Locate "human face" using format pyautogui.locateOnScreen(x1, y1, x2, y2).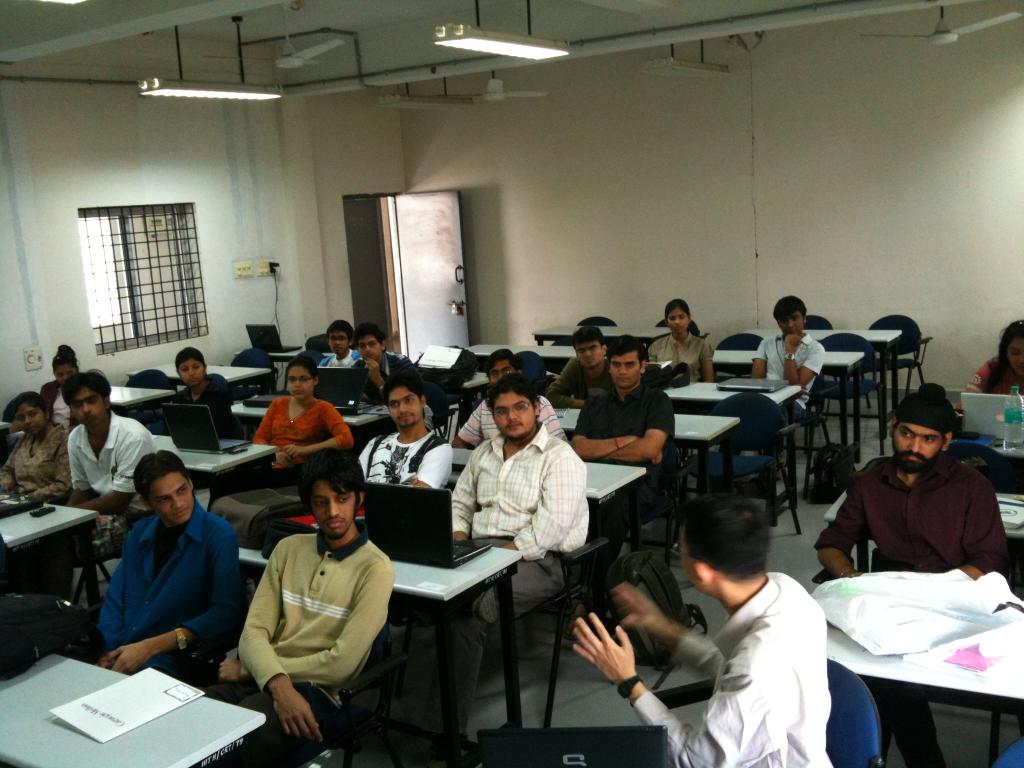
pyautogui.locateOnScreen(360, 338, 387, 364).
